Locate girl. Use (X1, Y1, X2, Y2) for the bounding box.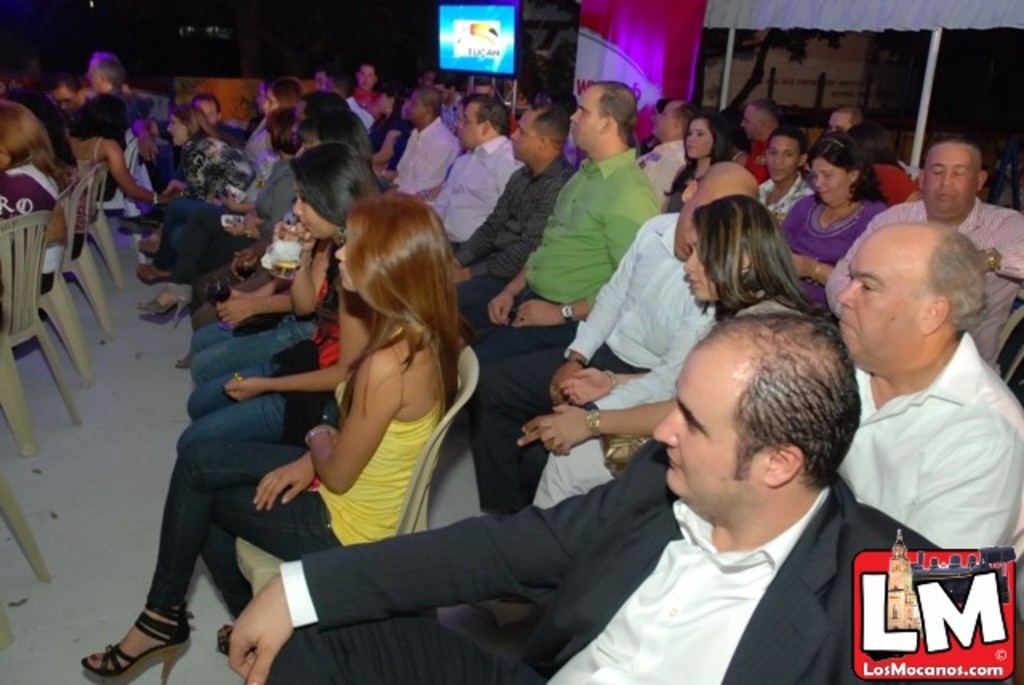
(664, 109, 738, 211).
